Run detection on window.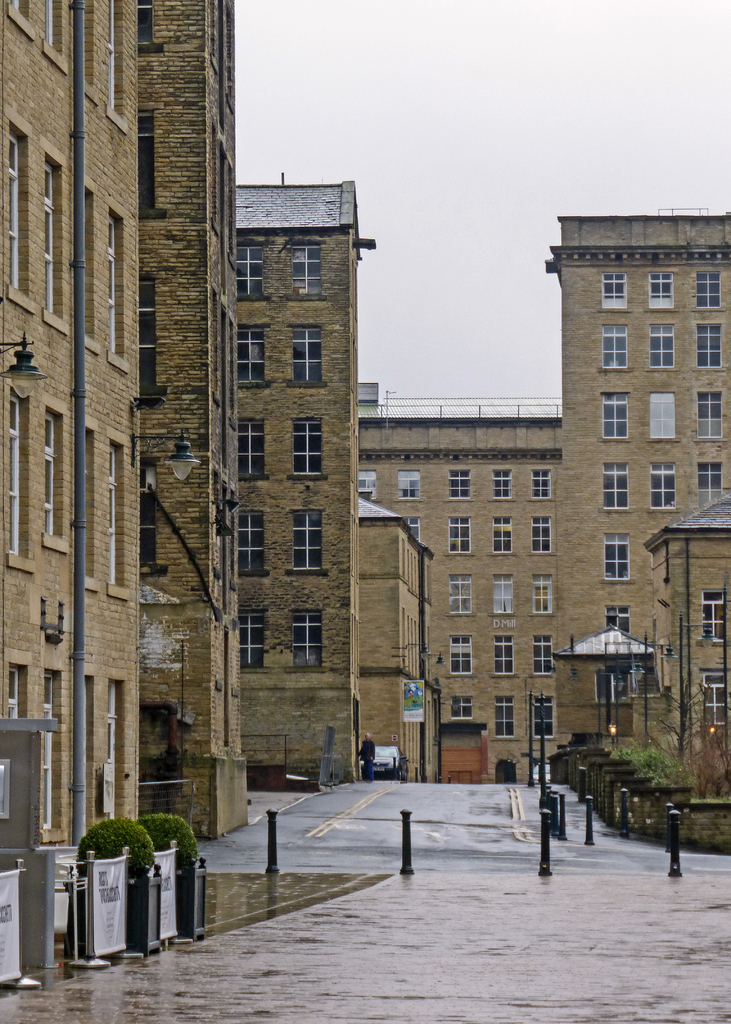
Result: pyautogui.locateOnScreen(648, 321, 675, 366).
